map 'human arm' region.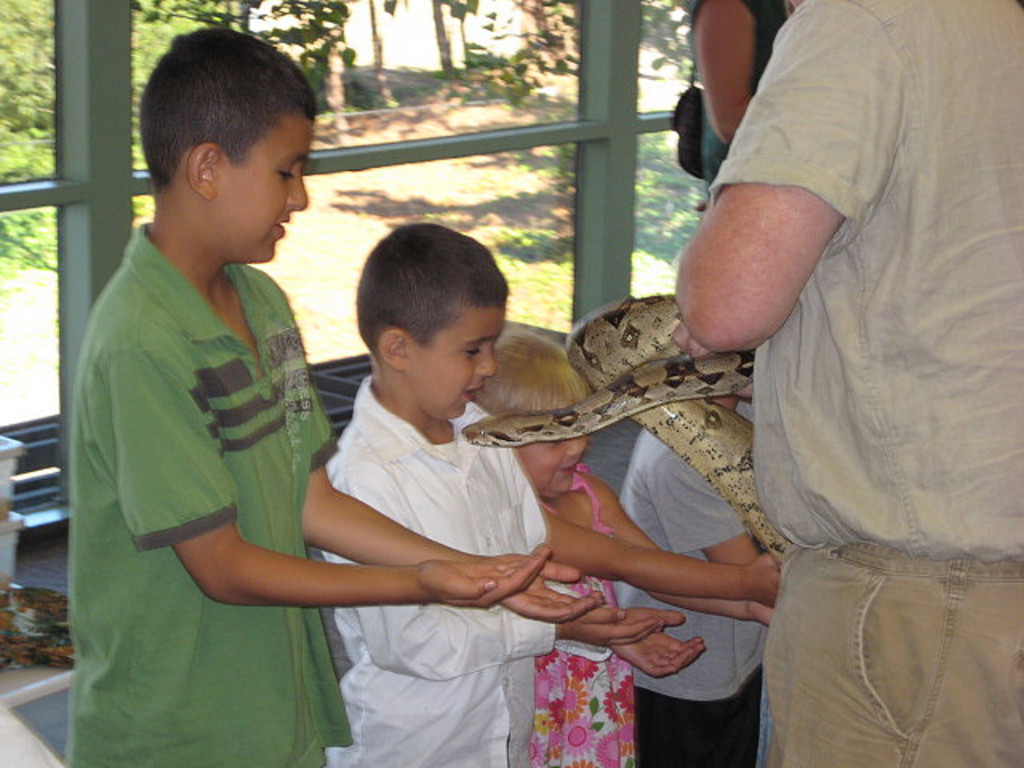
Mapped to x1=362 y1=461 x2=664 y2=674.
